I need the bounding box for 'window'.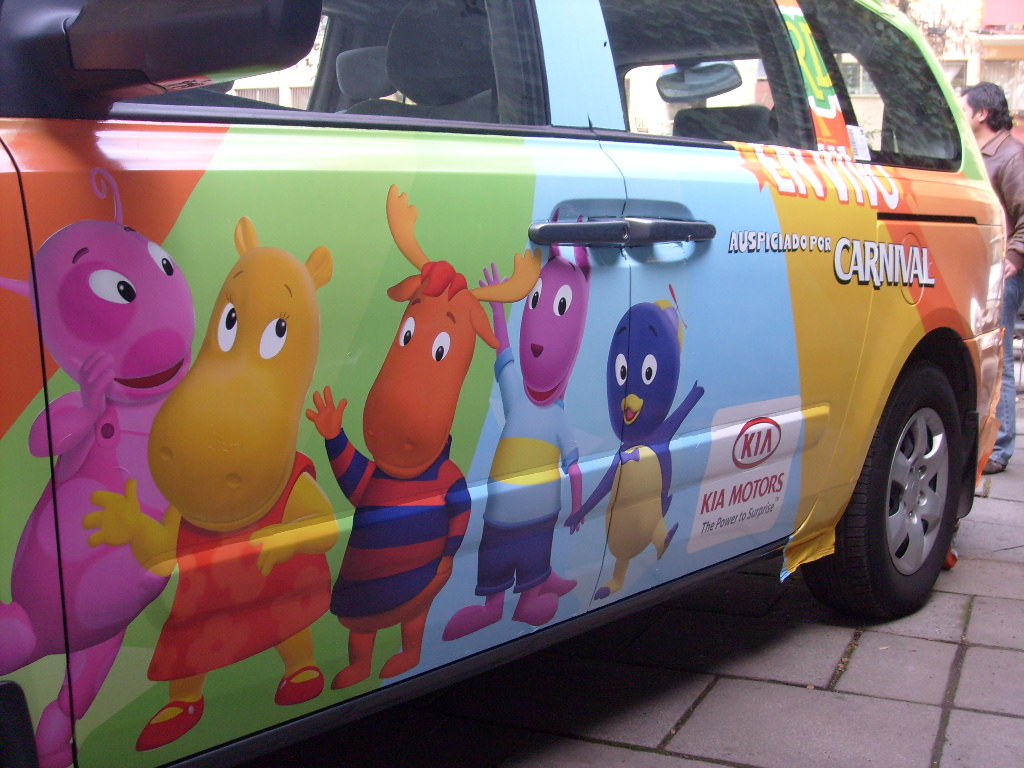
Here it is: detection(606, 0, 783, 140).
